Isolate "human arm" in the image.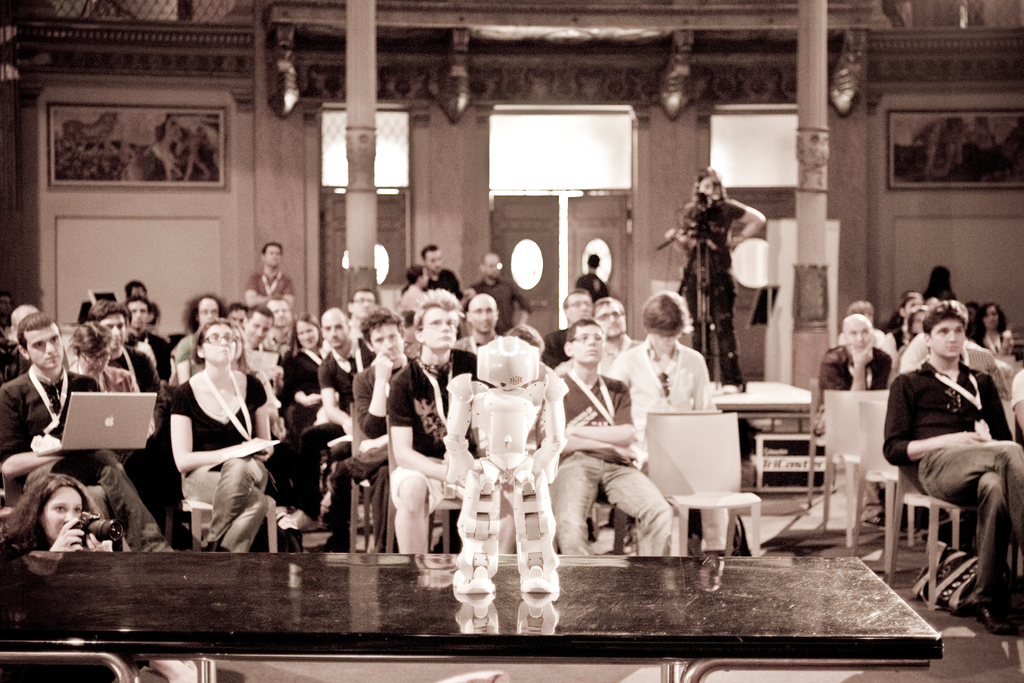
Isolated region: <region>692, 352, 719, 409</region>.
